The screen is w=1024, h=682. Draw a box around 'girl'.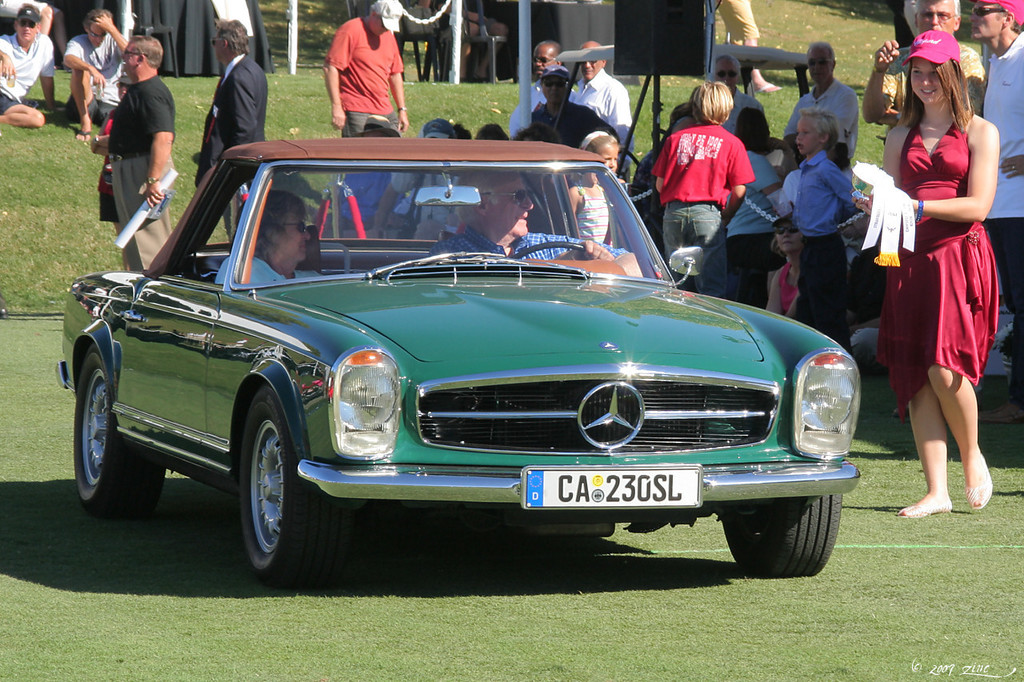
(x1=567, y1=130, x2=625, y2=244).
